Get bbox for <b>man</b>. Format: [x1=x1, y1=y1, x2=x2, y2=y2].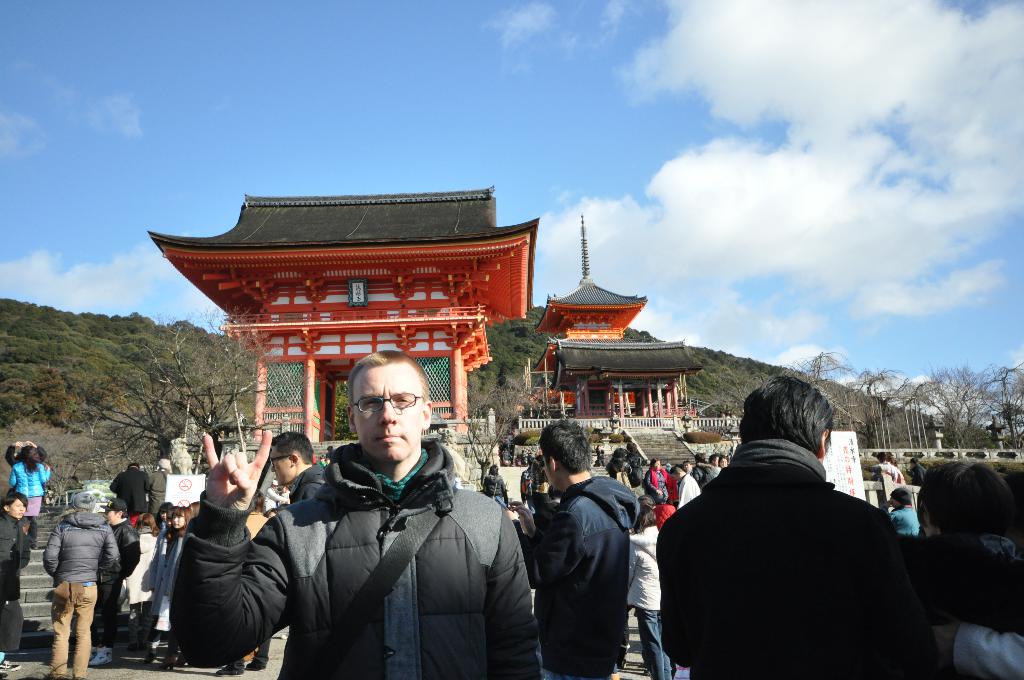
[x1=45, y1=487, x2=124, y2=679].
